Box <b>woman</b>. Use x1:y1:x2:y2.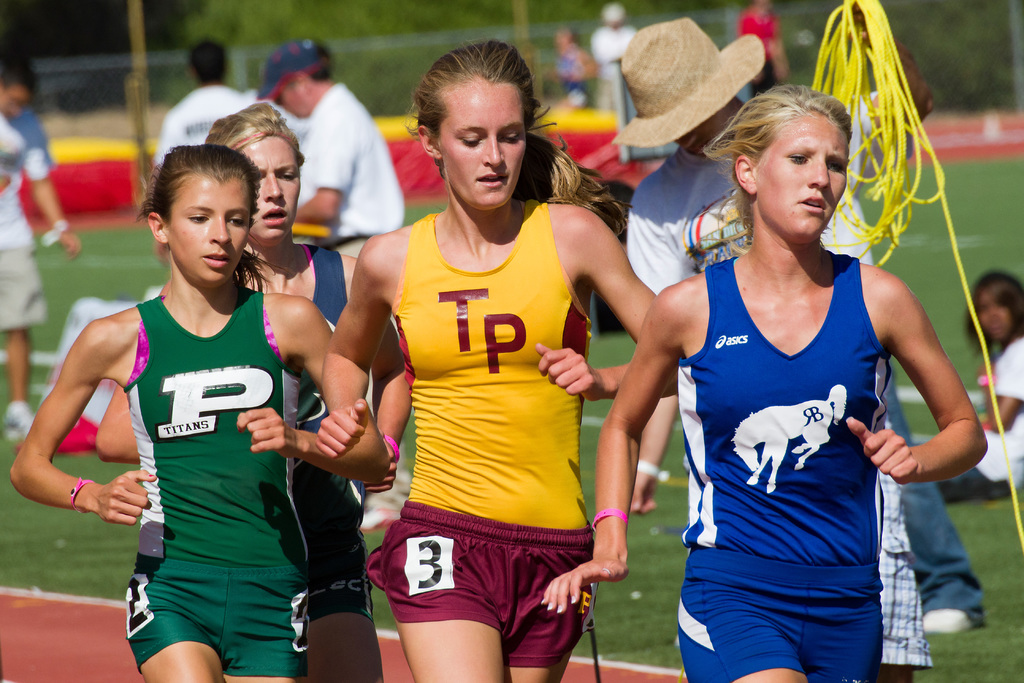
88:98:414:682.
